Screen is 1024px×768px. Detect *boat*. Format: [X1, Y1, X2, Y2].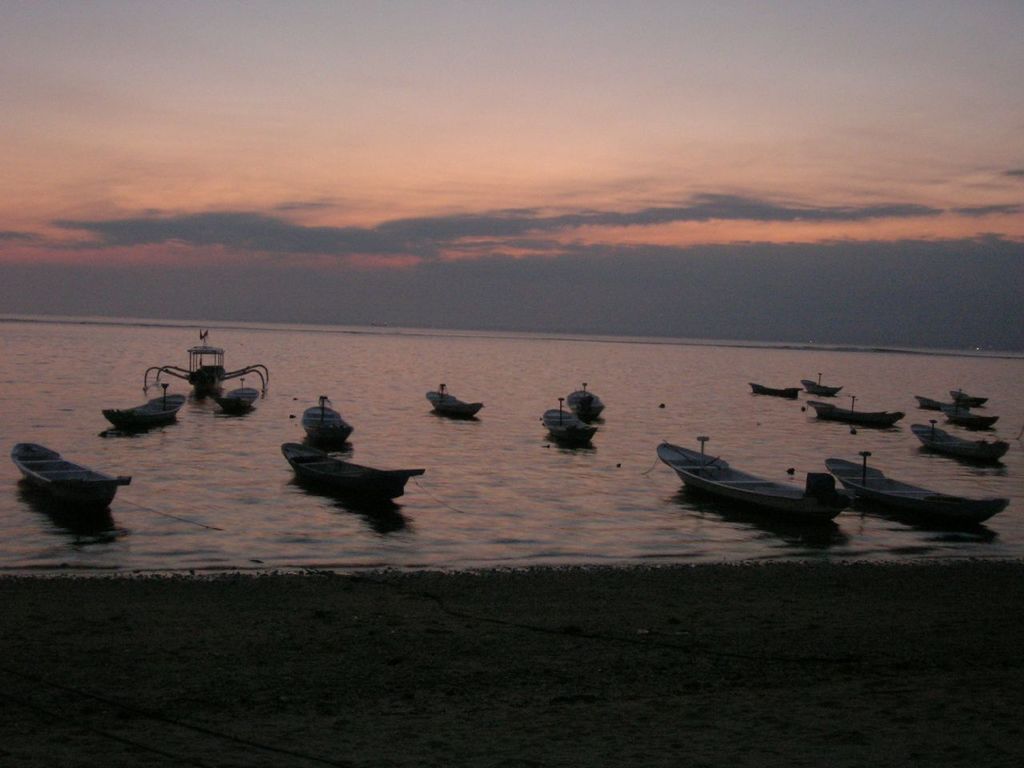
[424, 378, 486, 418].
